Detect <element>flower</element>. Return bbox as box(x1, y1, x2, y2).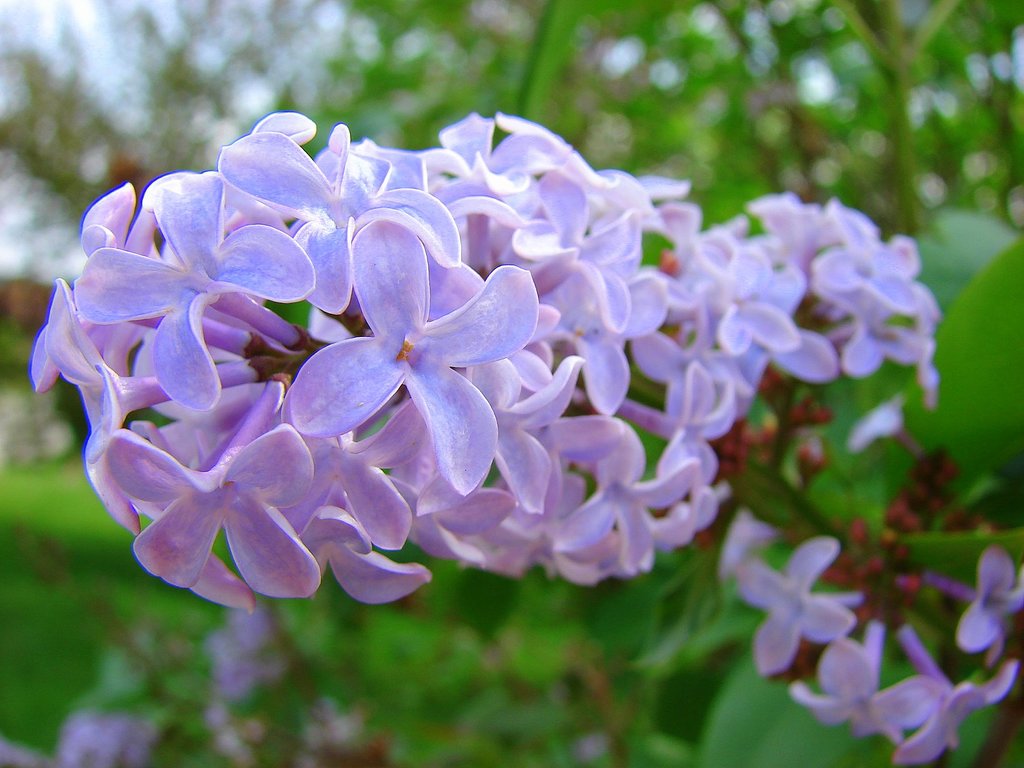
box(938, 550, 1023, 653).
